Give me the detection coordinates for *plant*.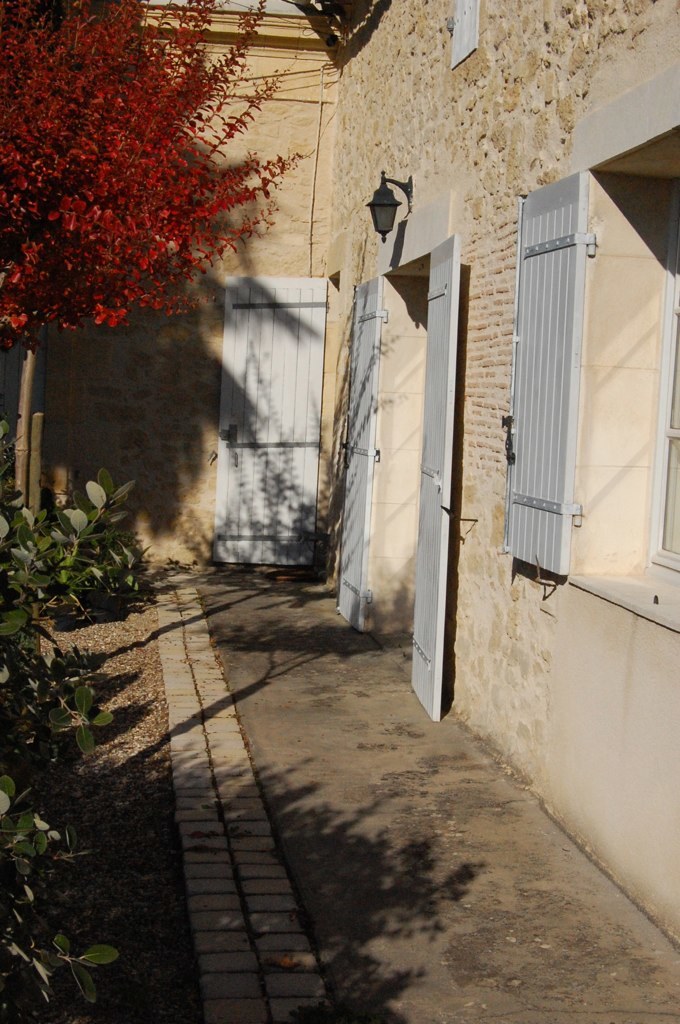
pyautogui.locateOnScreen(13, 463, 163, 650).
